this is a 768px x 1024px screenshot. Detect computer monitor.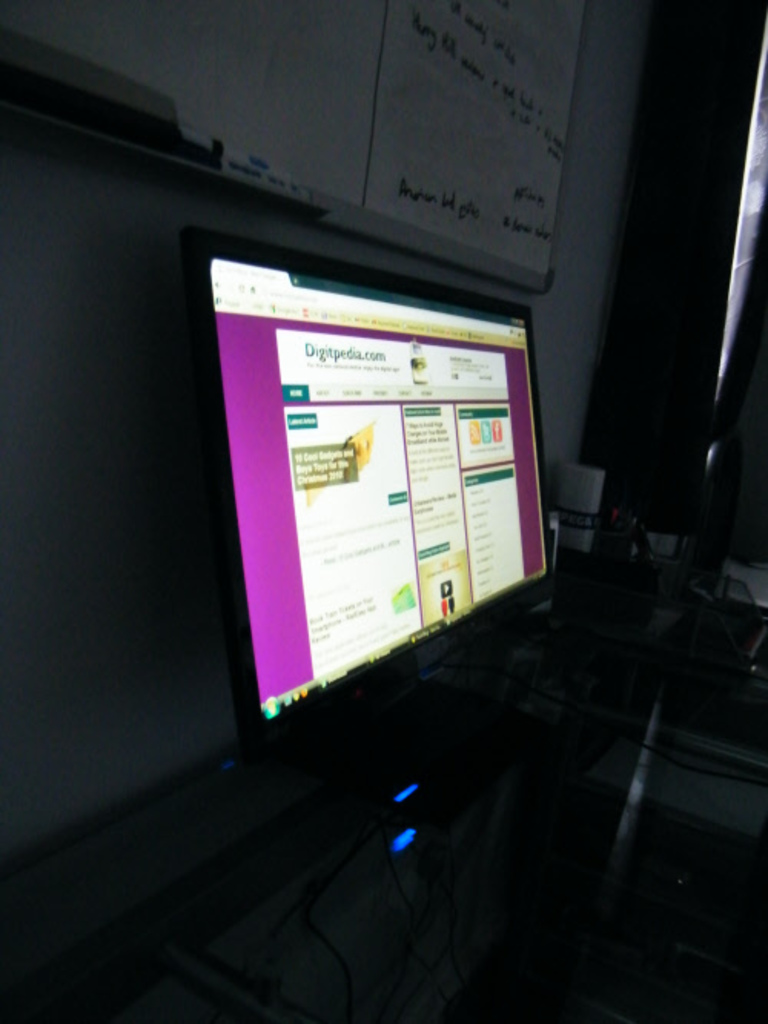
locate(177, 227, 570, 827).
